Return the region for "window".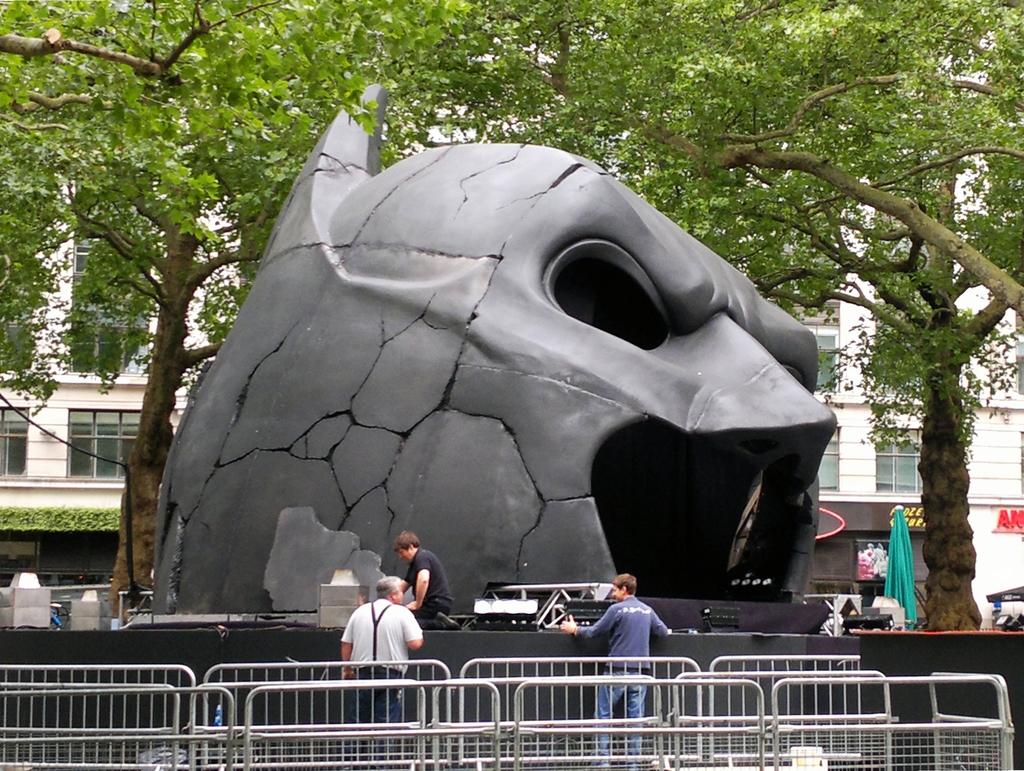
x1=69, y1=409, x2=145, y2=483.
